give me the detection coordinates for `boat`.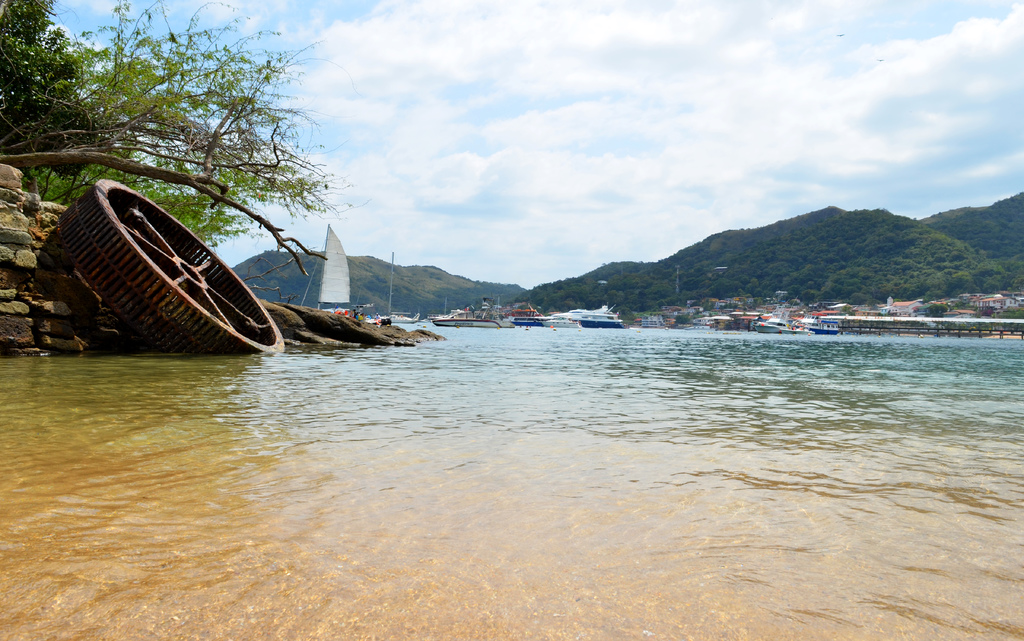
select_region(545, 308, 575, 321).
